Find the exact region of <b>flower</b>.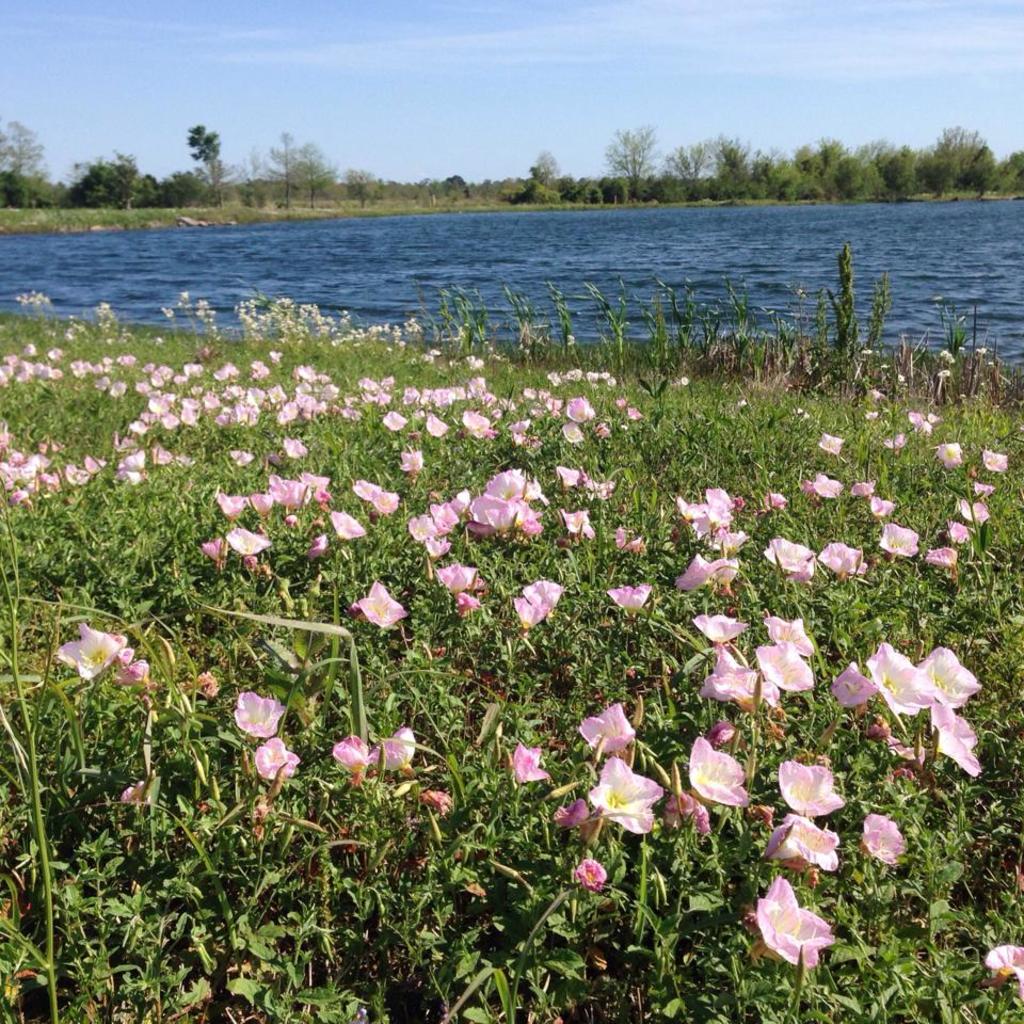
Exact region: [119, 658, 149, 686].
